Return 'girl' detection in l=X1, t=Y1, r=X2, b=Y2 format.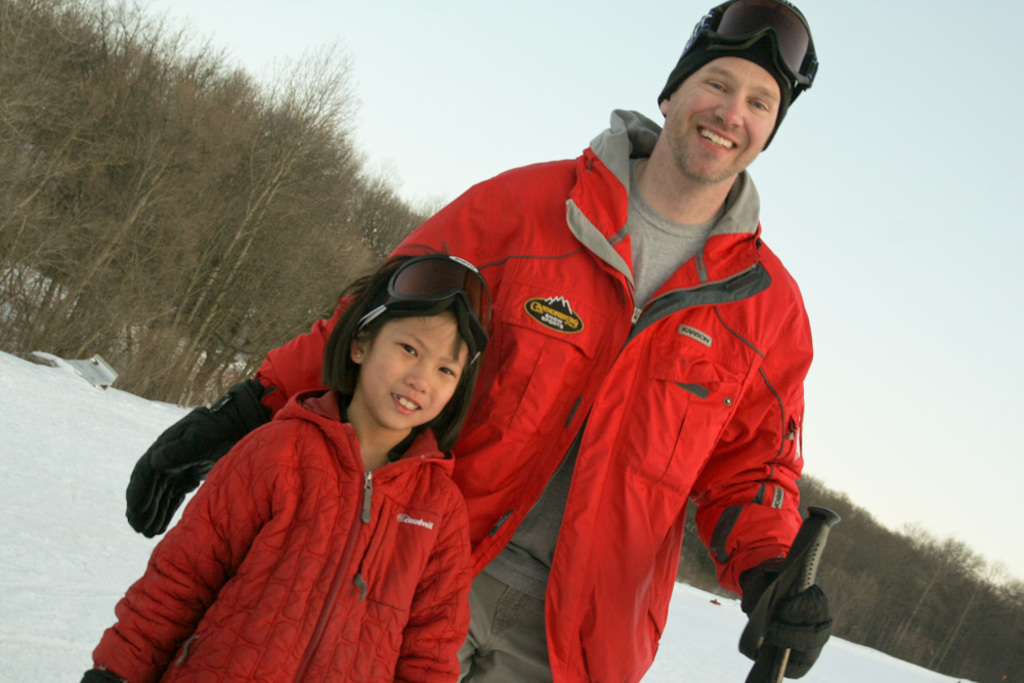
l=78, t=245, r=473, b=682.
